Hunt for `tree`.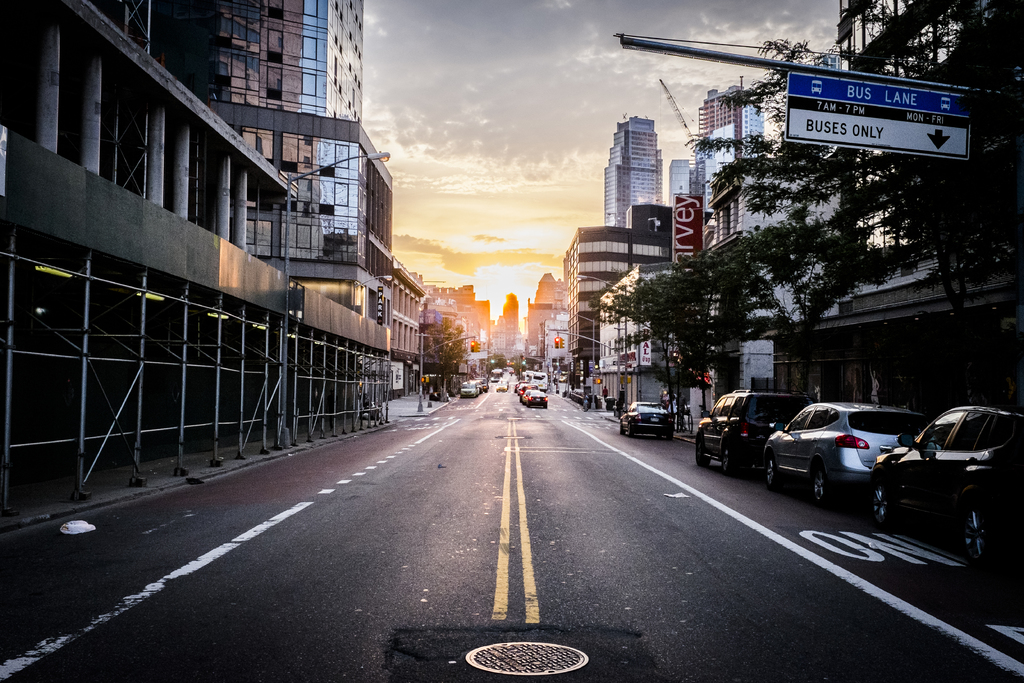
Hunted down at select_region(413, 319, 476, 372).
